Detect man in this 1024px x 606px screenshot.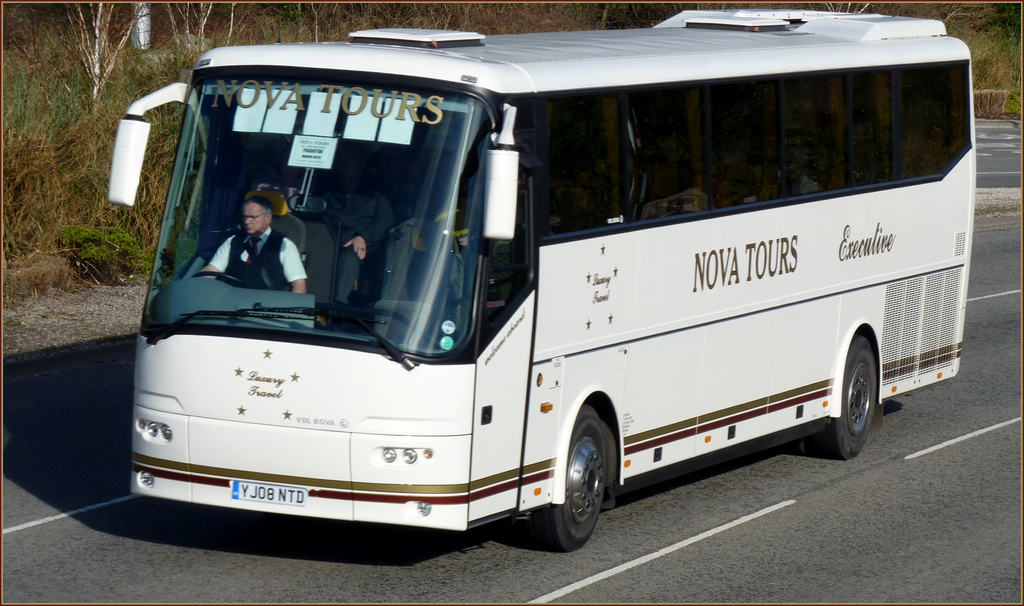
Detection: bbox=[193, 193, 312, 303].
